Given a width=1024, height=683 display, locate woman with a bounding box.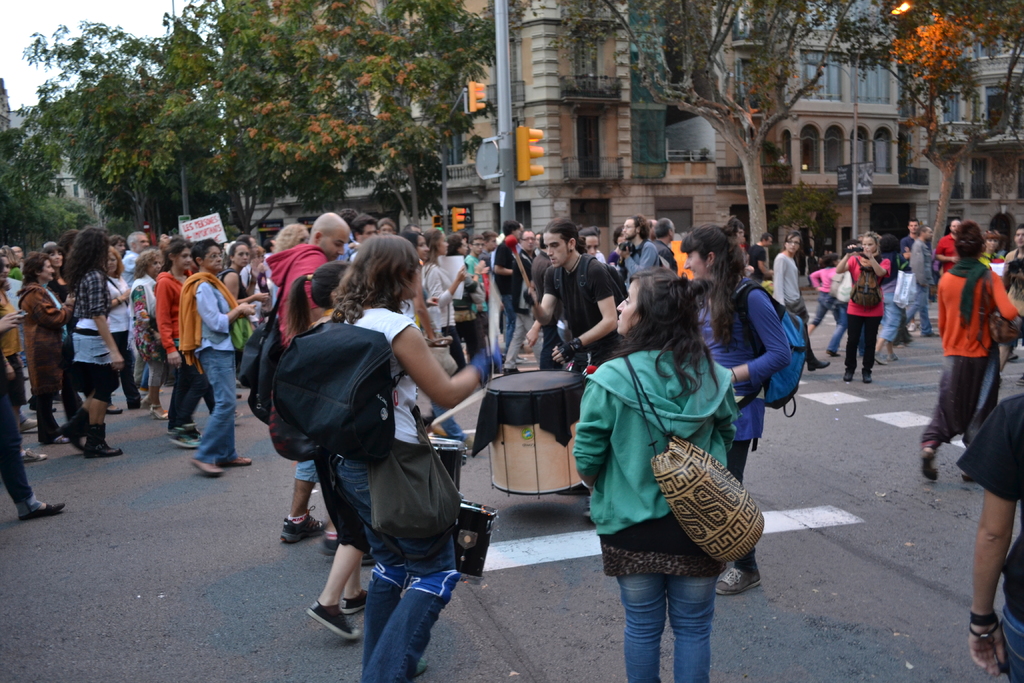
Located: 420 226 467 382.
